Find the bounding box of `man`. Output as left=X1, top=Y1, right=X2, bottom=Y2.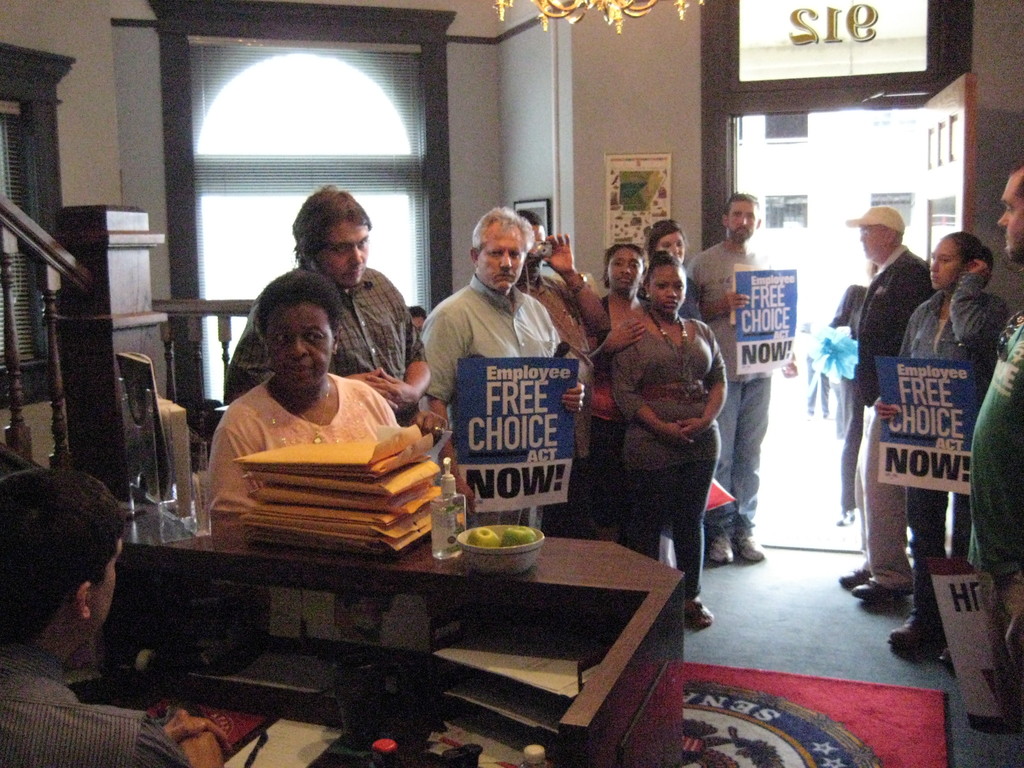
left=842, top=204, right=940, bottom=602.
